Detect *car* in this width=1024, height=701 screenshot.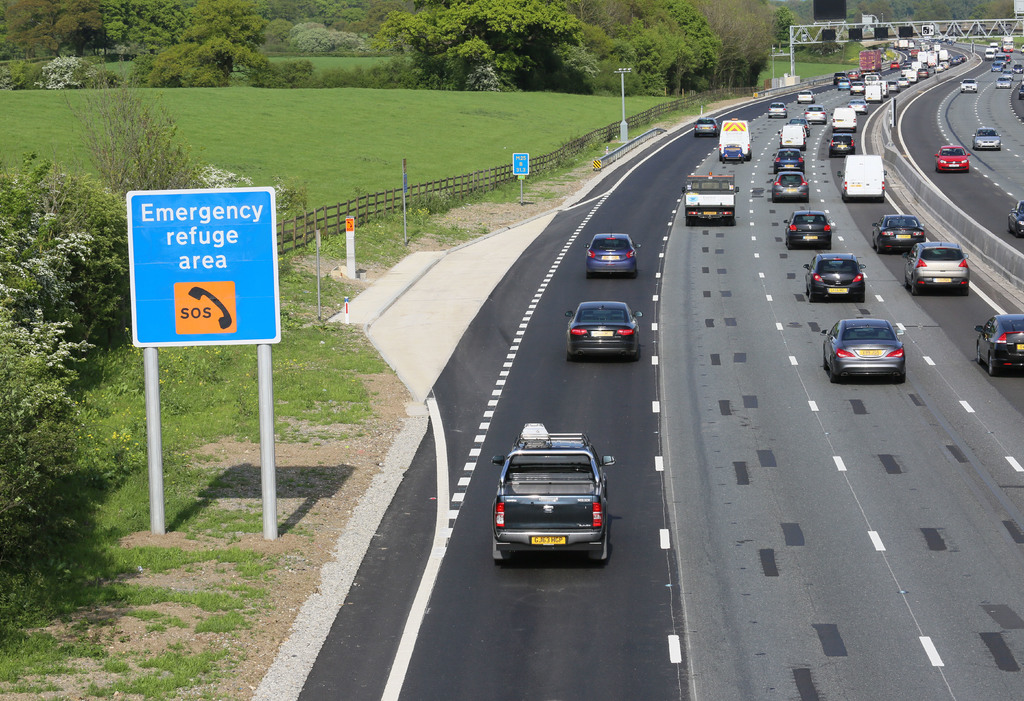
Detection: {"x1": 971, "y1": 127, "x2": 1002, "y2": 151}.
